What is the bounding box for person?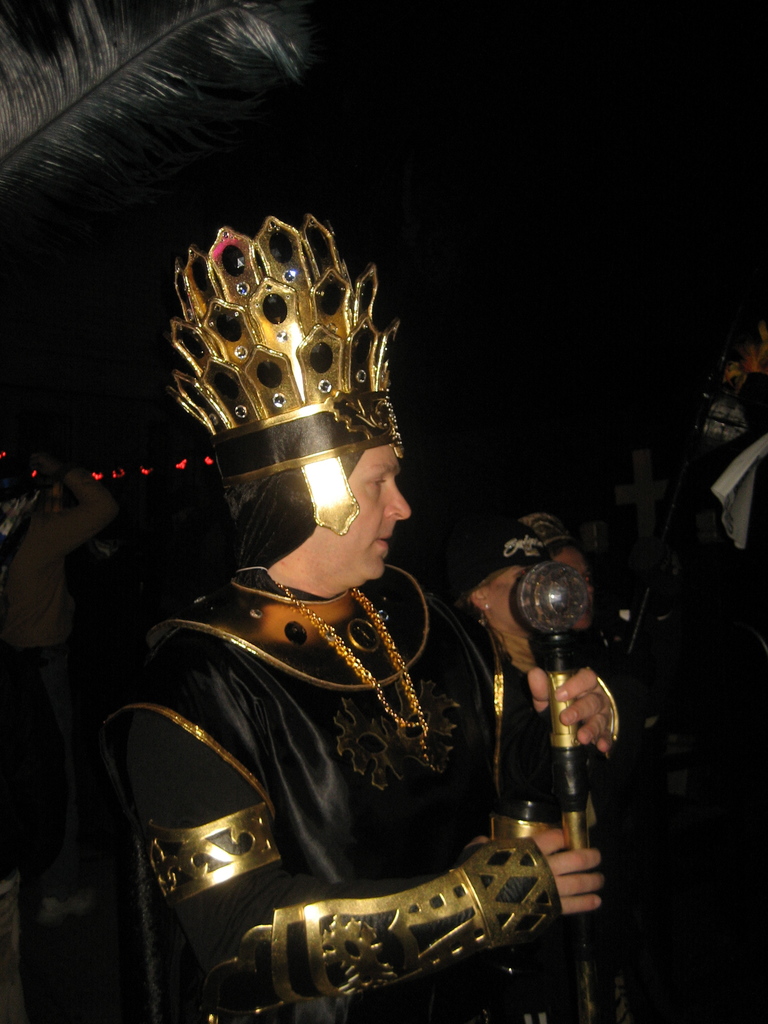
bbox=(93, 220, 621, 1023).
